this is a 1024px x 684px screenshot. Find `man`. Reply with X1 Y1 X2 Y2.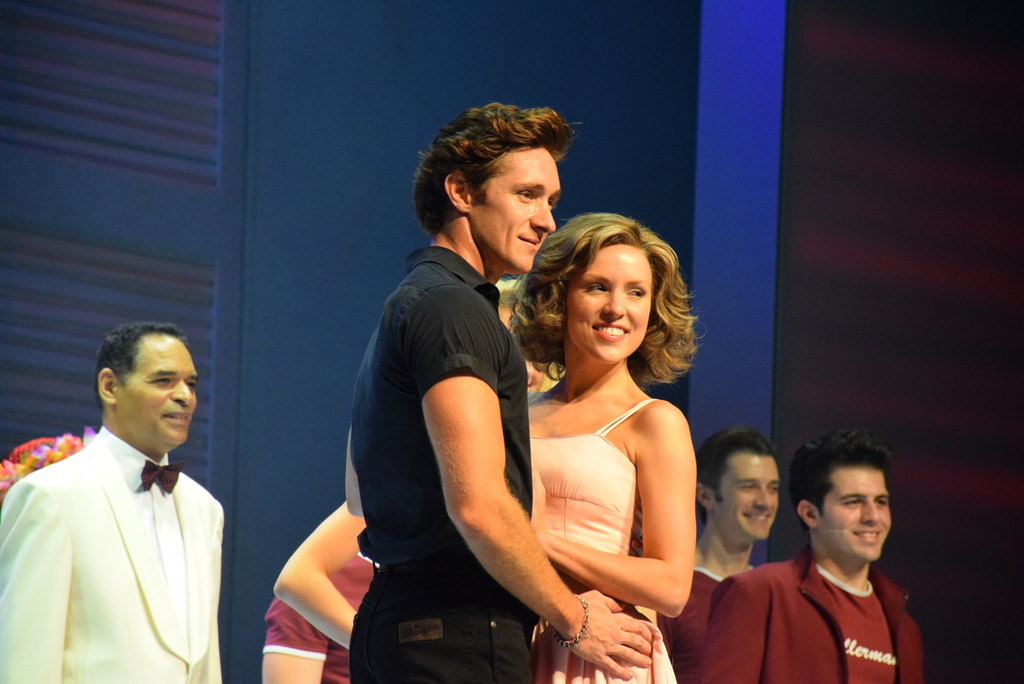
345 106 656 683.
